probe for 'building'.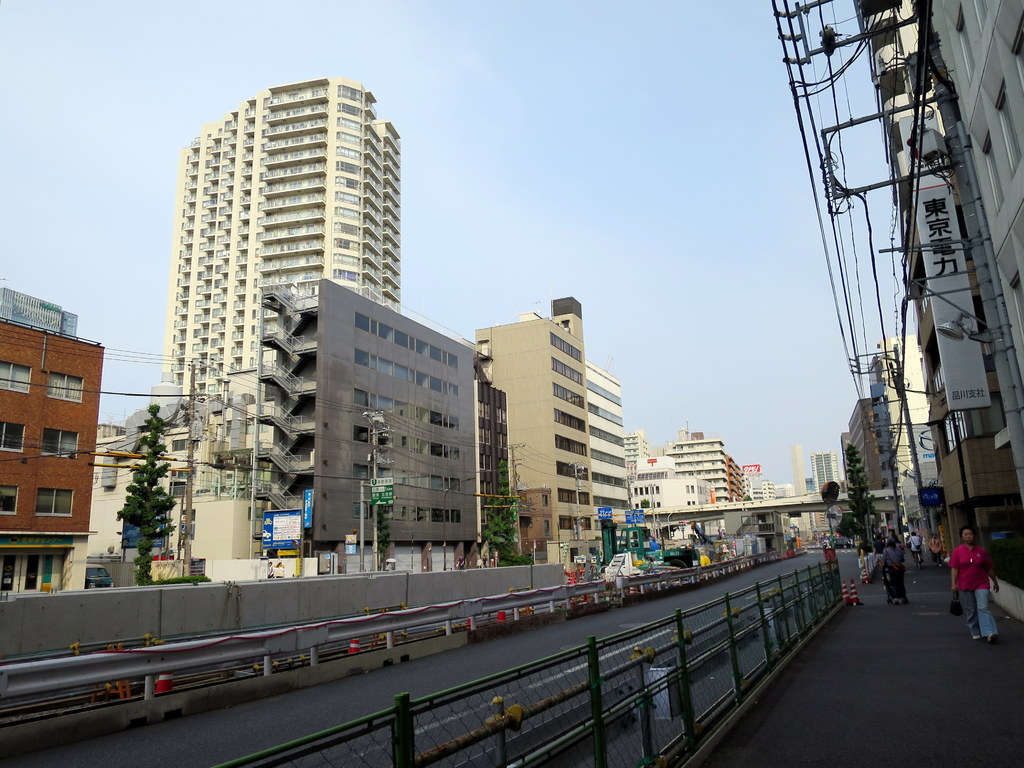
Probe result: 586, 367, 628, 523.
